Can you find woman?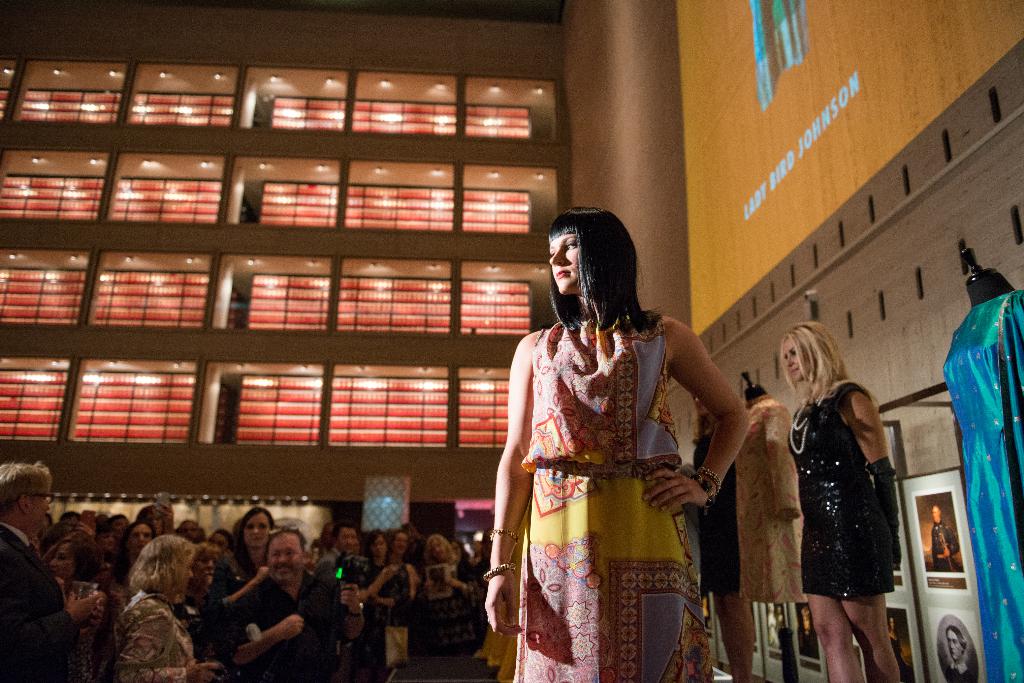
Yes, bounding box: region(352, 534, 389, 682).
